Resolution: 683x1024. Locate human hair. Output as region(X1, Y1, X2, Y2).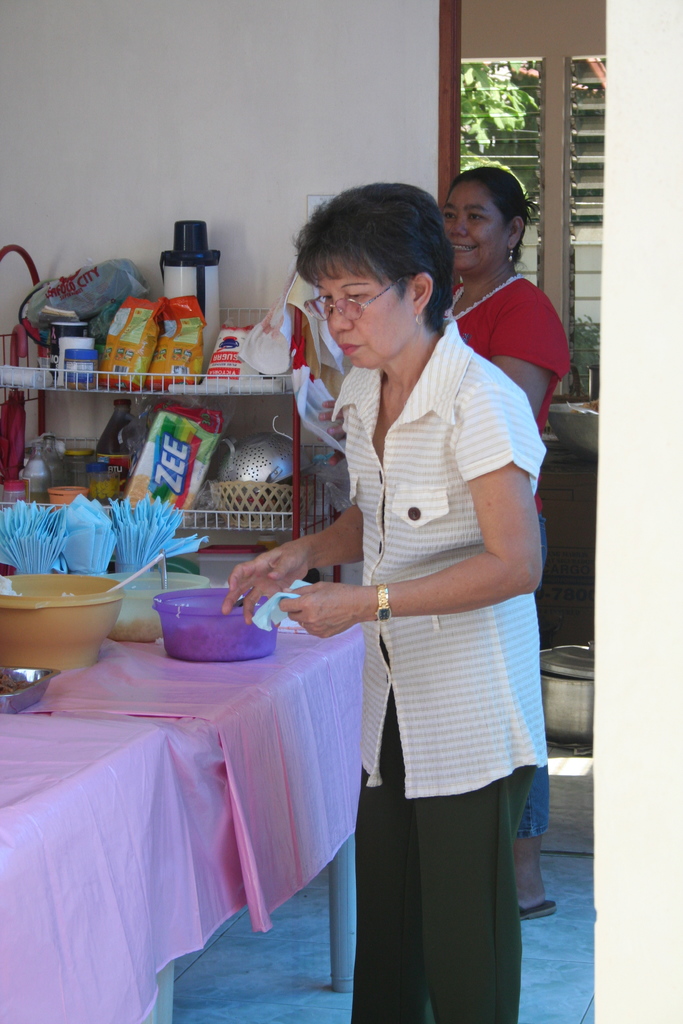
region(448, 163, 527, 268).
